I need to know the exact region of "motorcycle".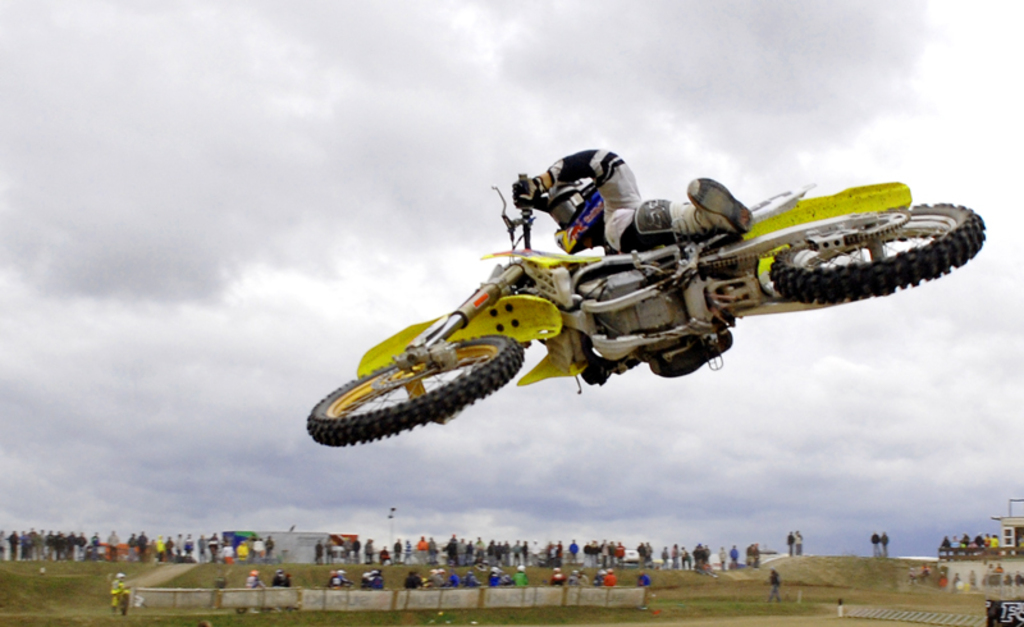
Region: region(320, 159, 927, 461).
